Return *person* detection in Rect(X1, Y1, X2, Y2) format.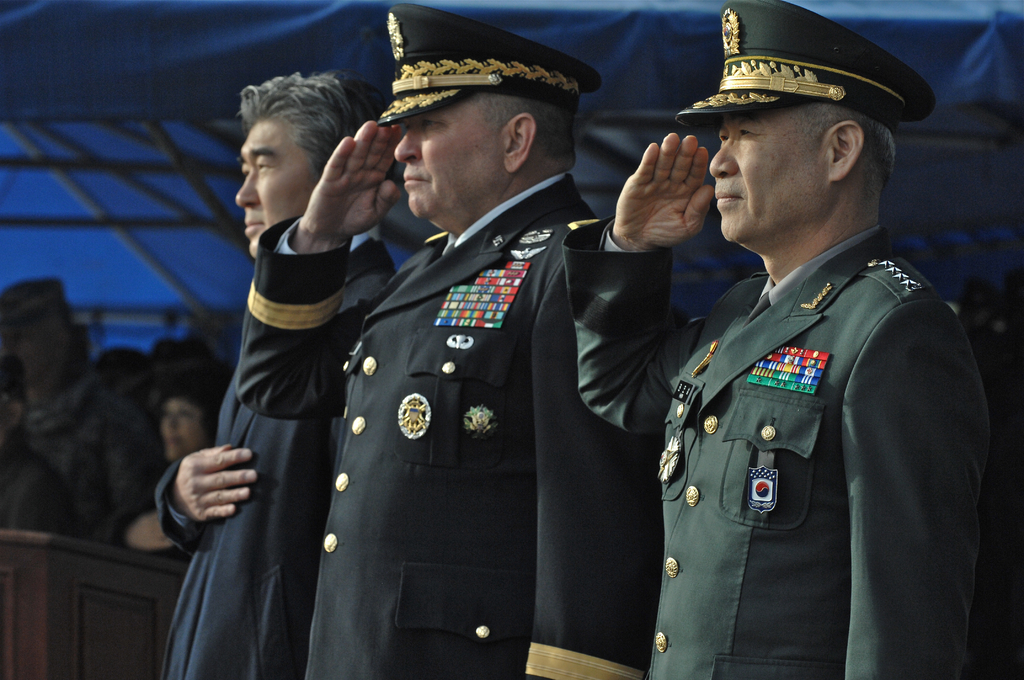
Rect(150, 72, 397, 675).
